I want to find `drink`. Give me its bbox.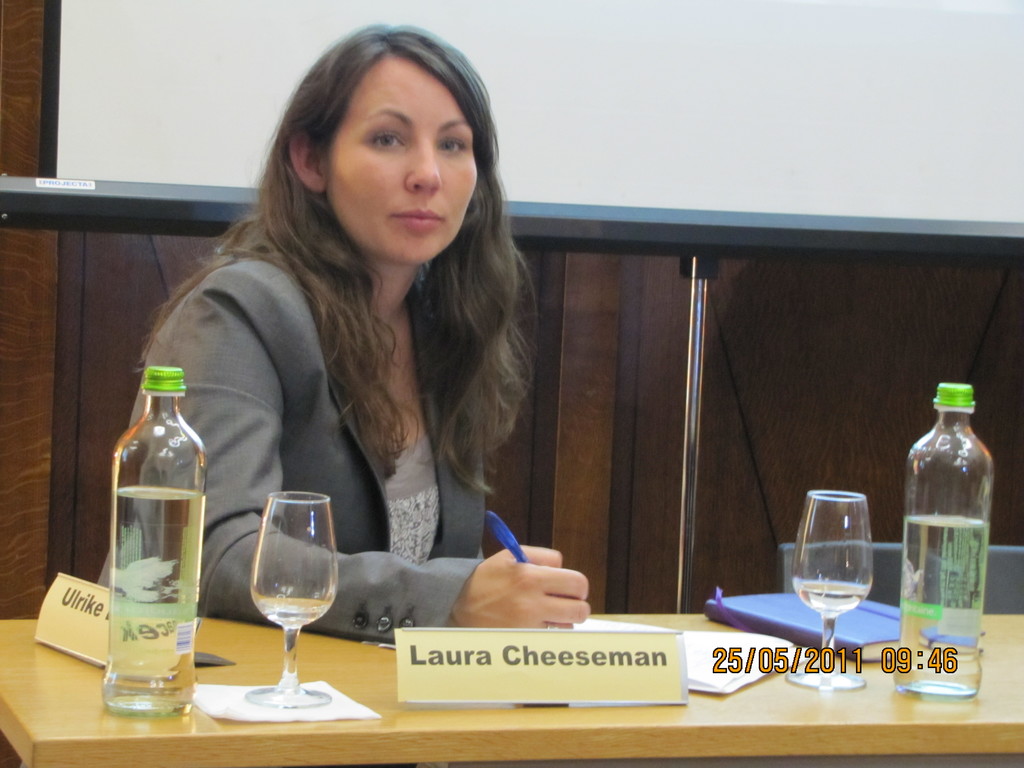
rect(108, 364, 212, 716).
